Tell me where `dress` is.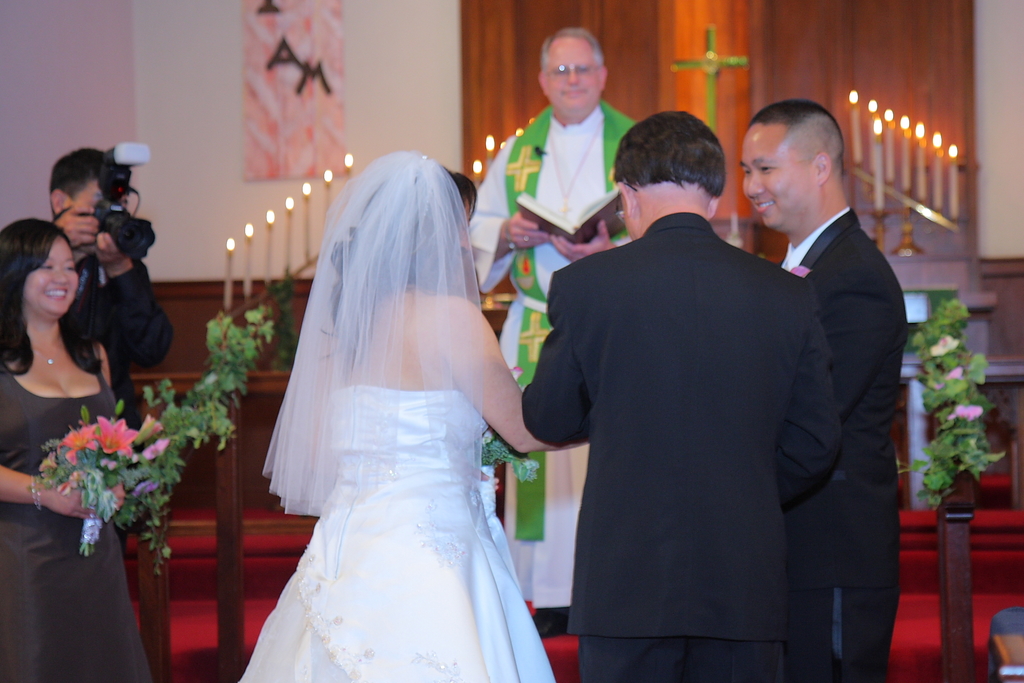
`dress` is at 1:364:152:682.
